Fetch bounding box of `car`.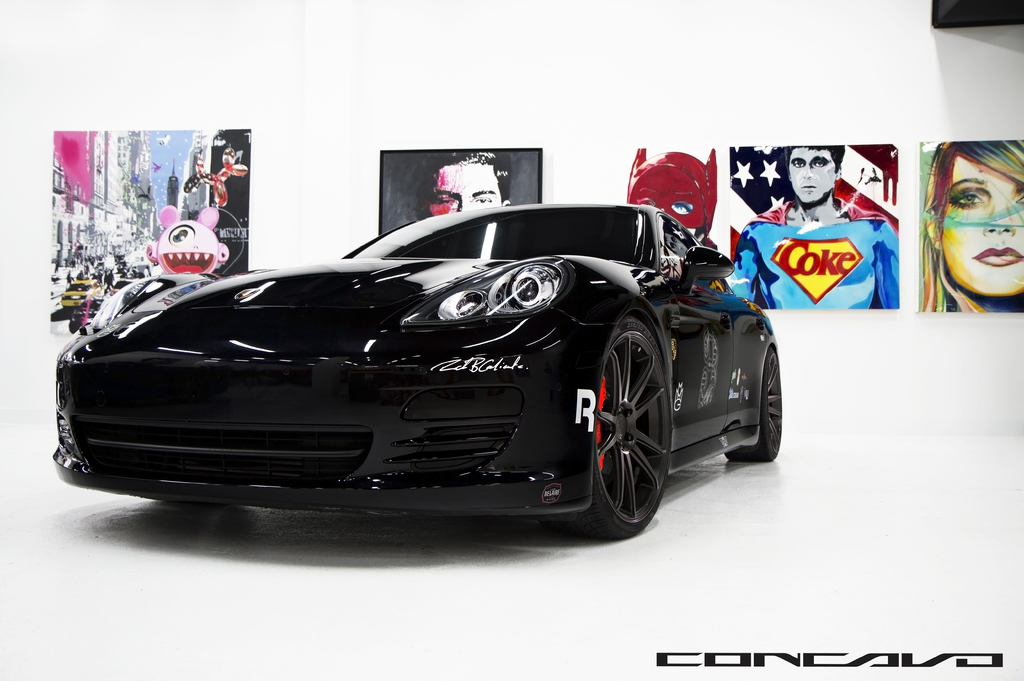
Bbox: [110, 278, 128, 301].
